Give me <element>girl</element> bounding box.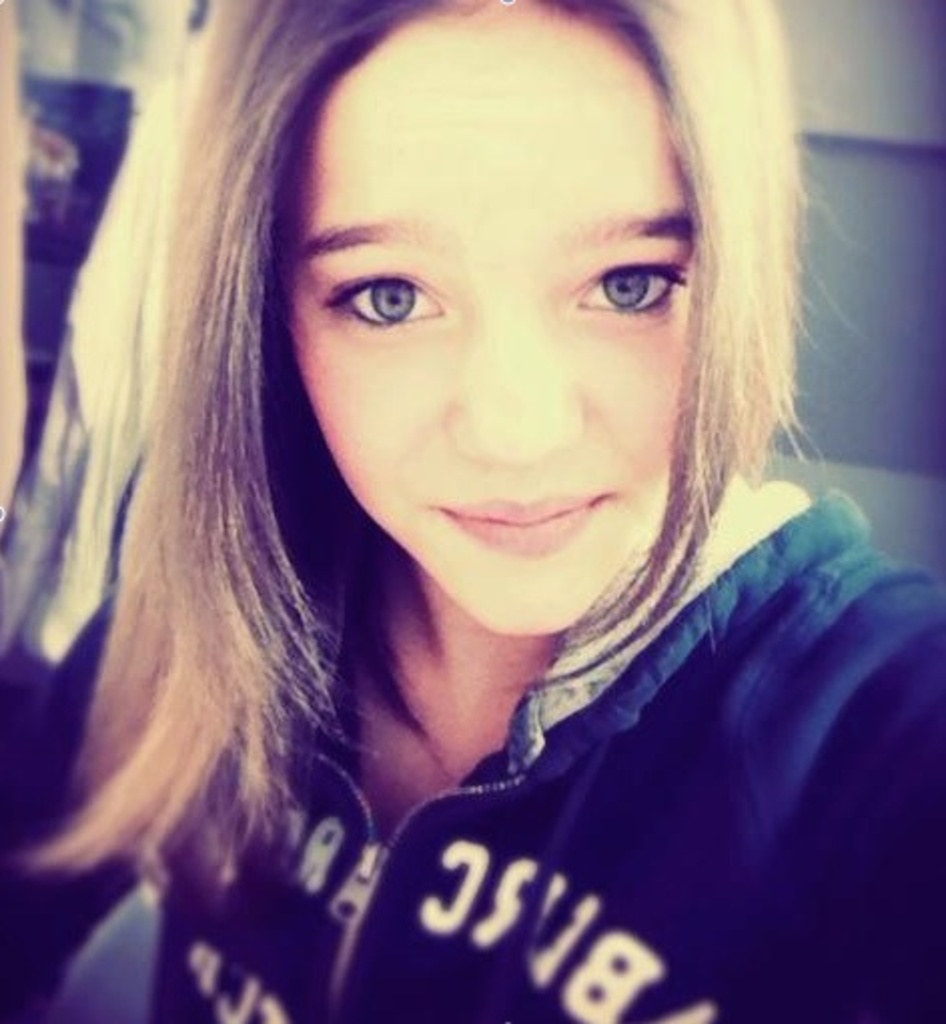
region(14, 0, 944, 1022).
